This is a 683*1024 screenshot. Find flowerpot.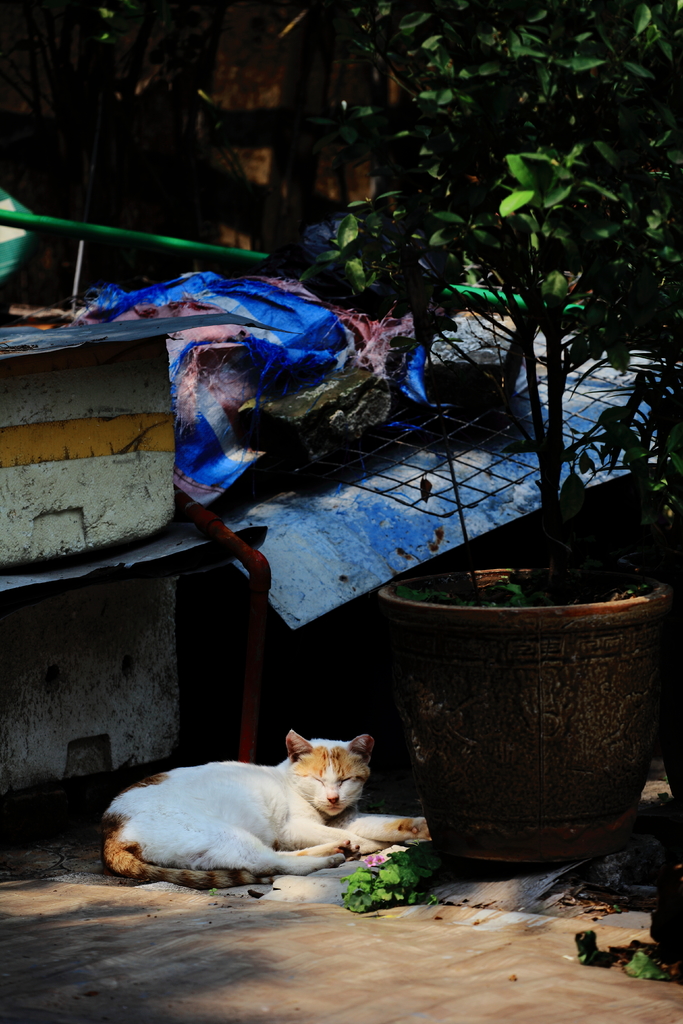
Bounding box: rect(370, 545, 678, 880).
